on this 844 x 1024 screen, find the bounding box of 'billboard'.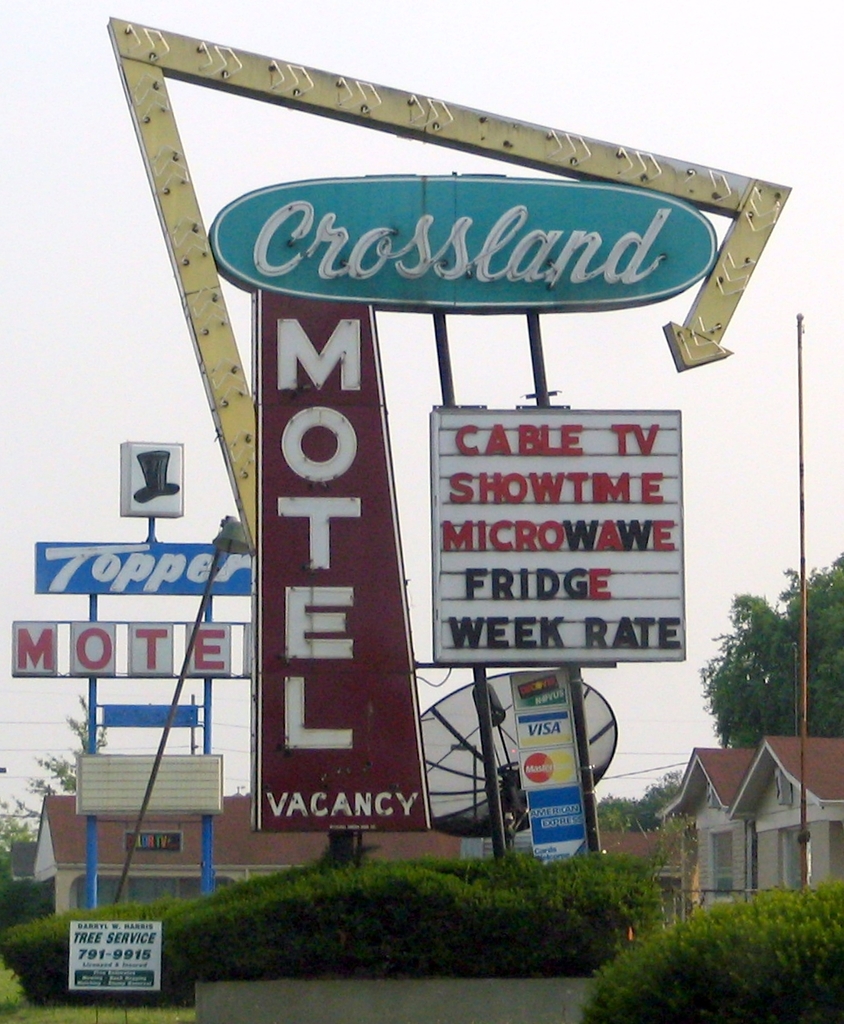
Bounding box: box(512, 663, 591, 859).
